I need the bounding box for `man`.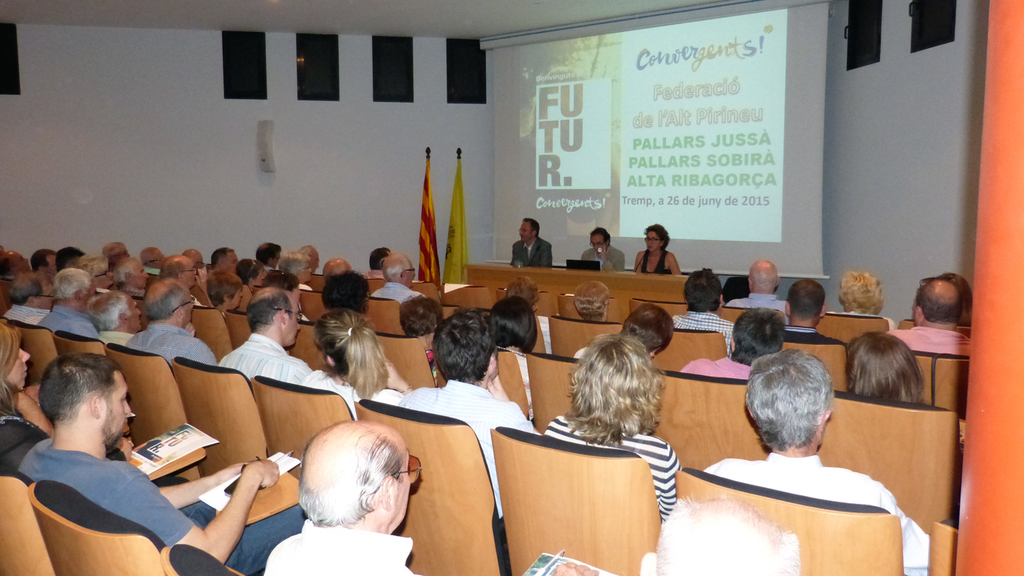
Here it is: [x1=121, y1=272, x2=215, y2=371].
